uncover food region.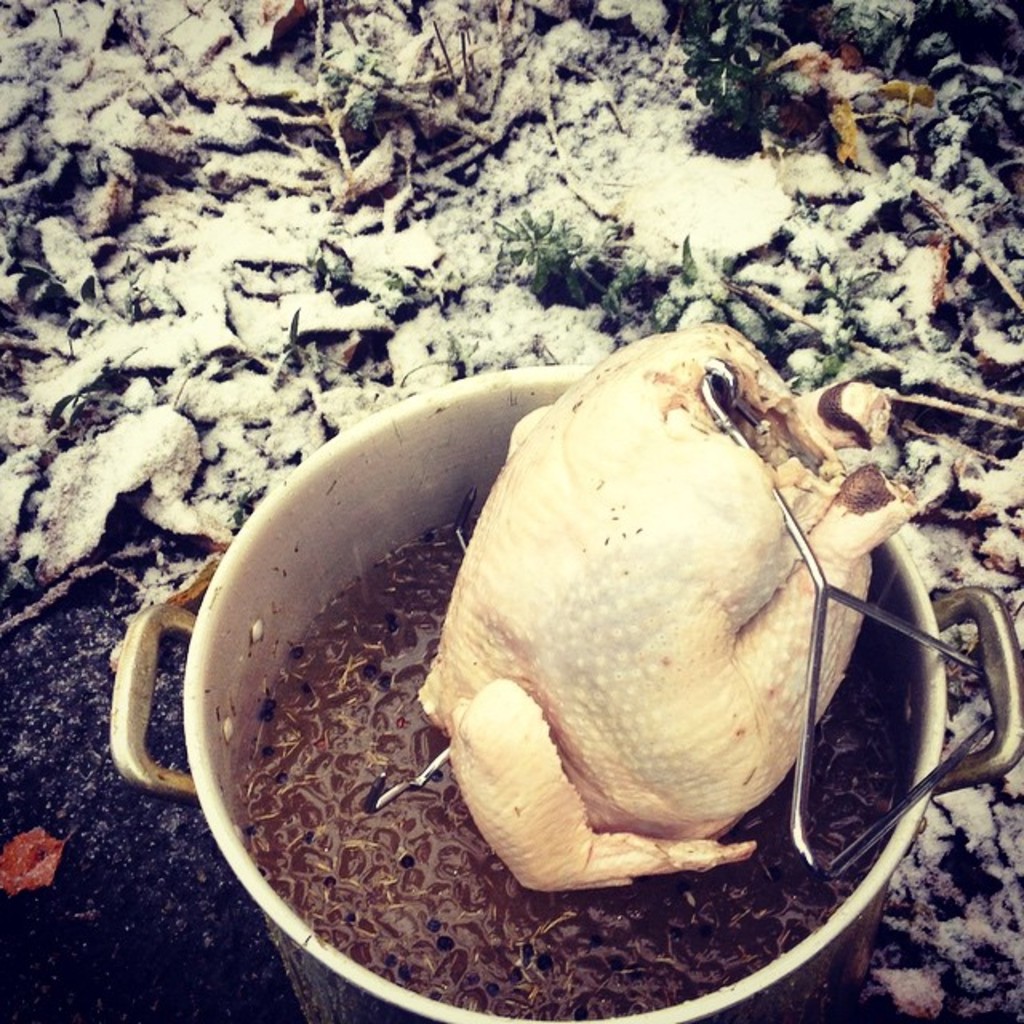
Uncovered: <region>456, 370, 906, 890</region>.
